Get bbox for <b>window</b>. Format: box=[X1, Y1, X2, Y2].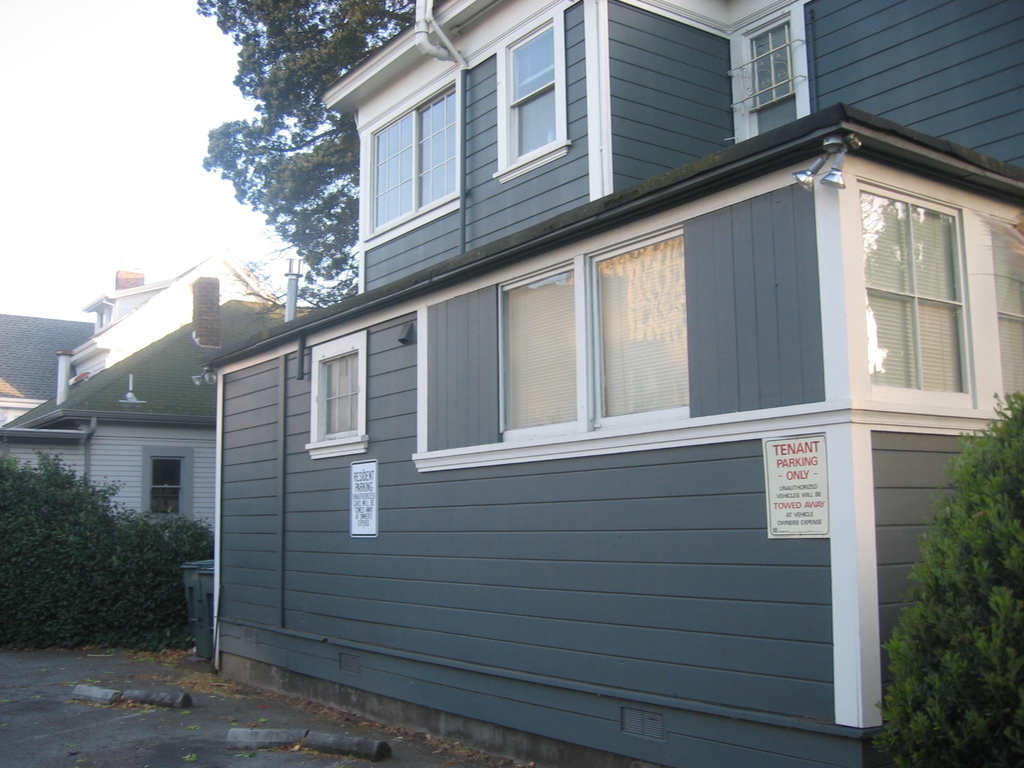
box=[143, 452, 202, 528].
